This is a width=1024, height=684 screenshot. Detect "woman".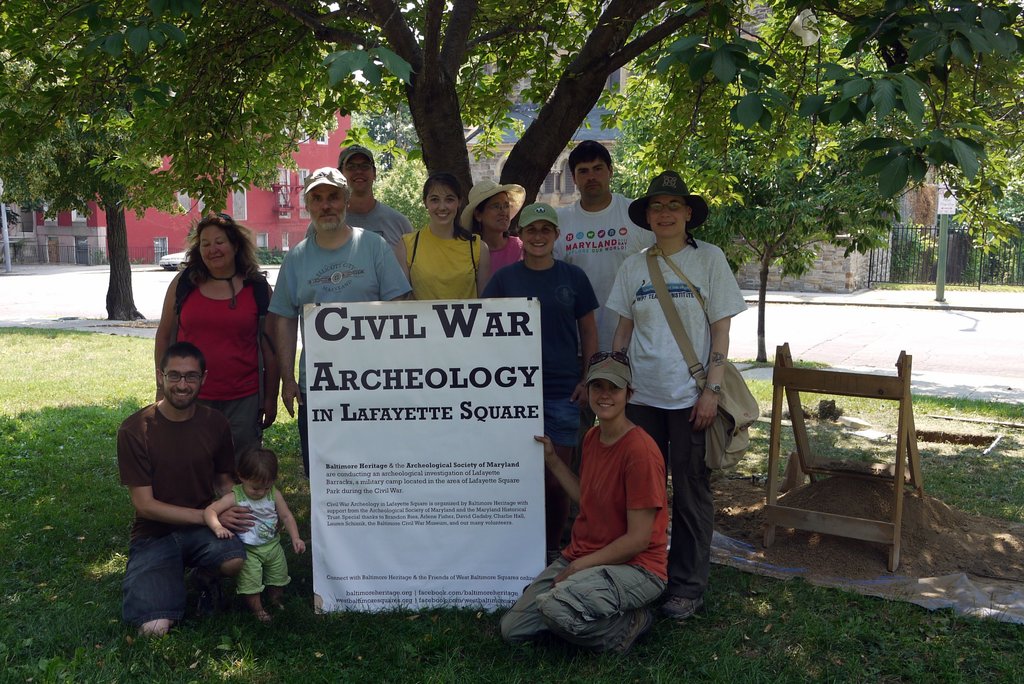
Rect(482, 205, 599, 542).
